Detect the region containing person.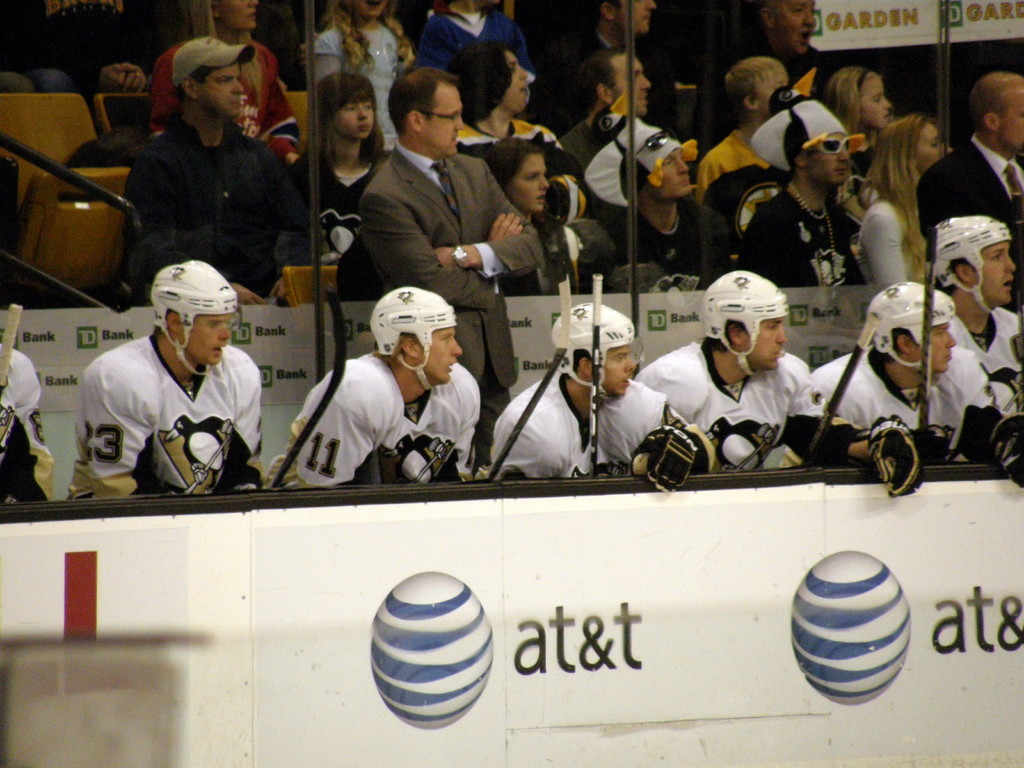
912/68/1023/303.
